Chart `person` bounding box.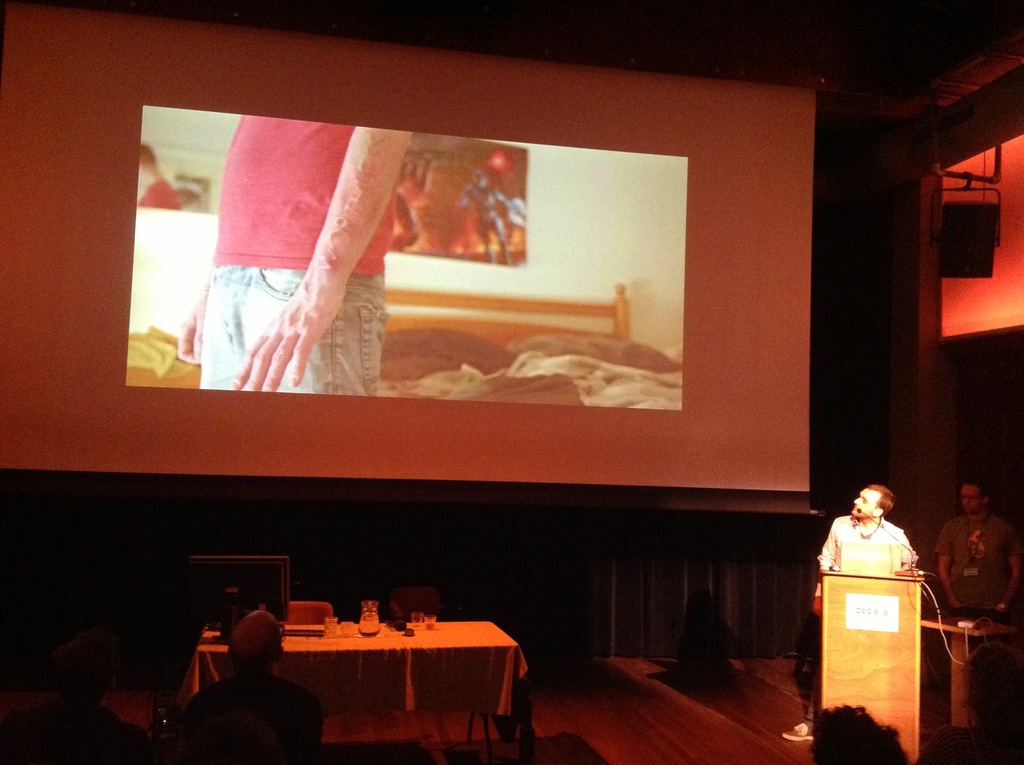
Charted: Rect(781, 476, 918, 745).
